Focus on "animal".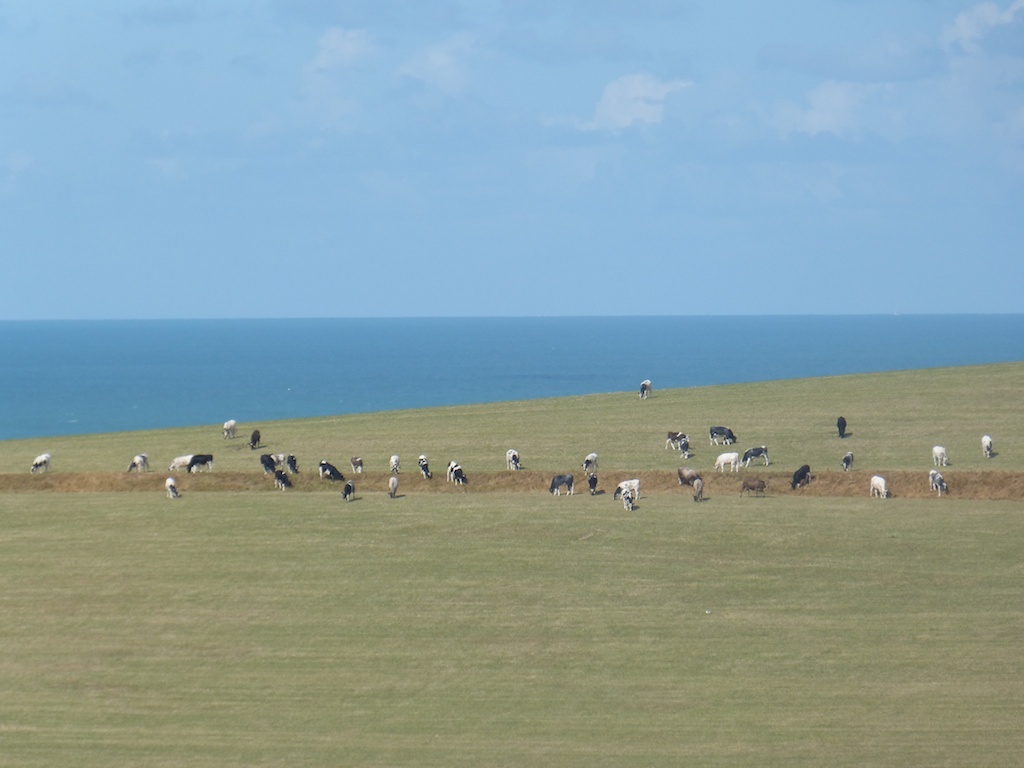
Focused at {"left": 688, "top": 476, "right": 705, "bottom": 511}.
